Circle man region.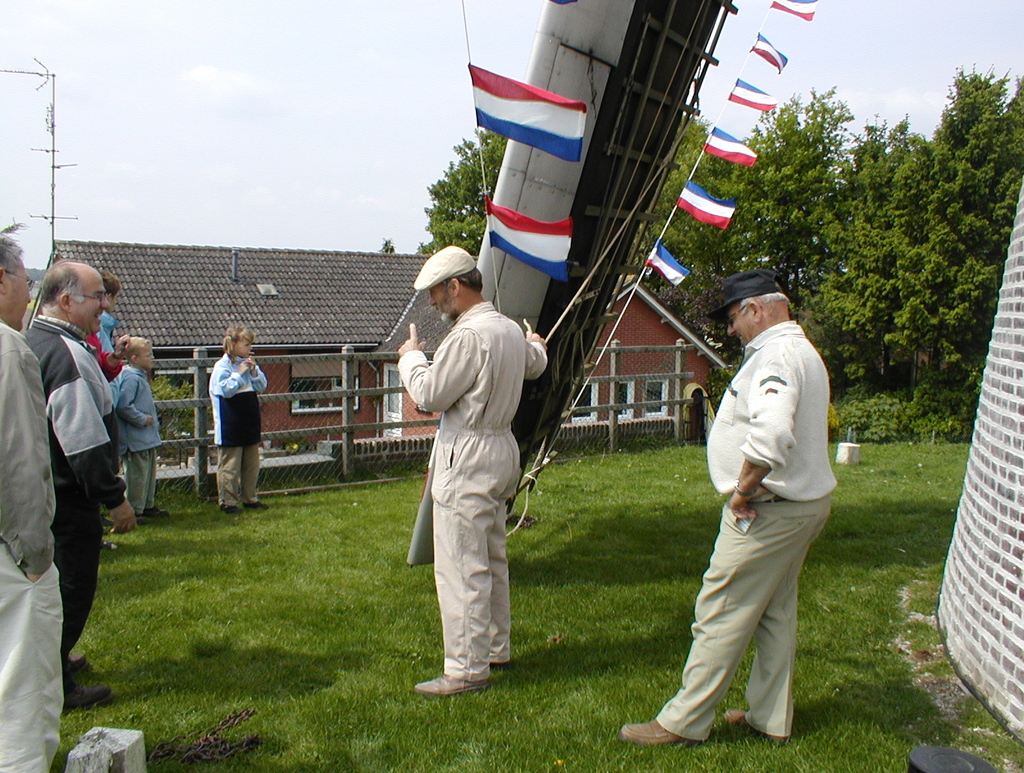
Region: rect(394, 244, 550, 692).
